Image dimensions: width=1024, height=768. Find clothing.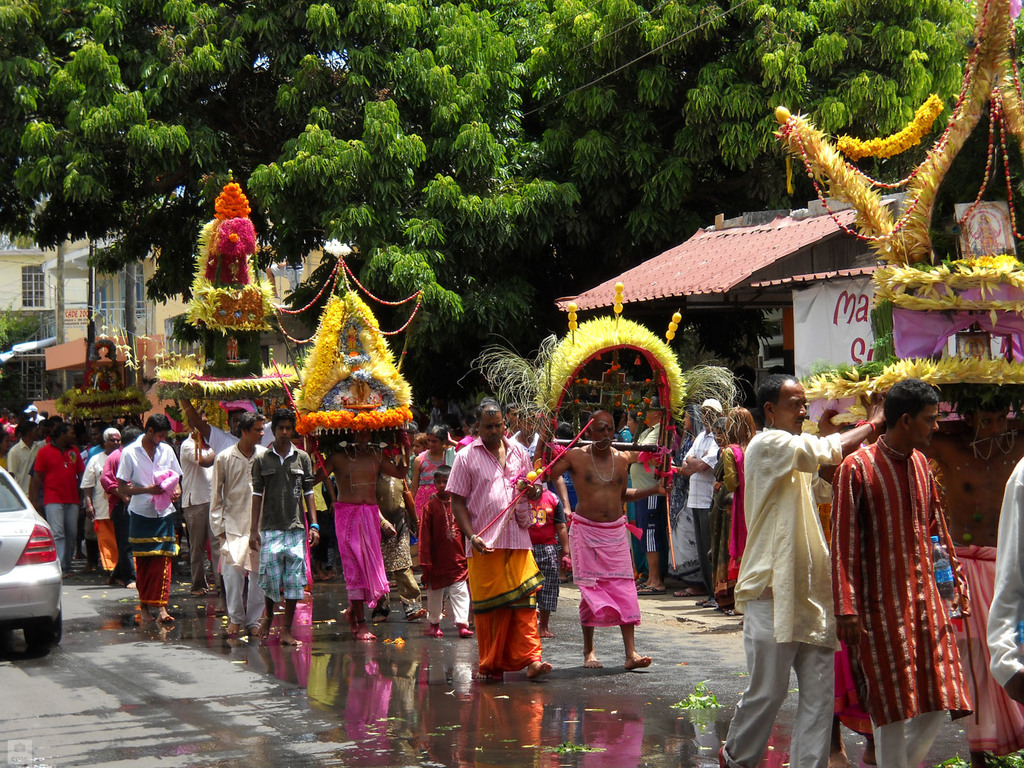
(x1=657, y1=422, x2=707, y2=580).
